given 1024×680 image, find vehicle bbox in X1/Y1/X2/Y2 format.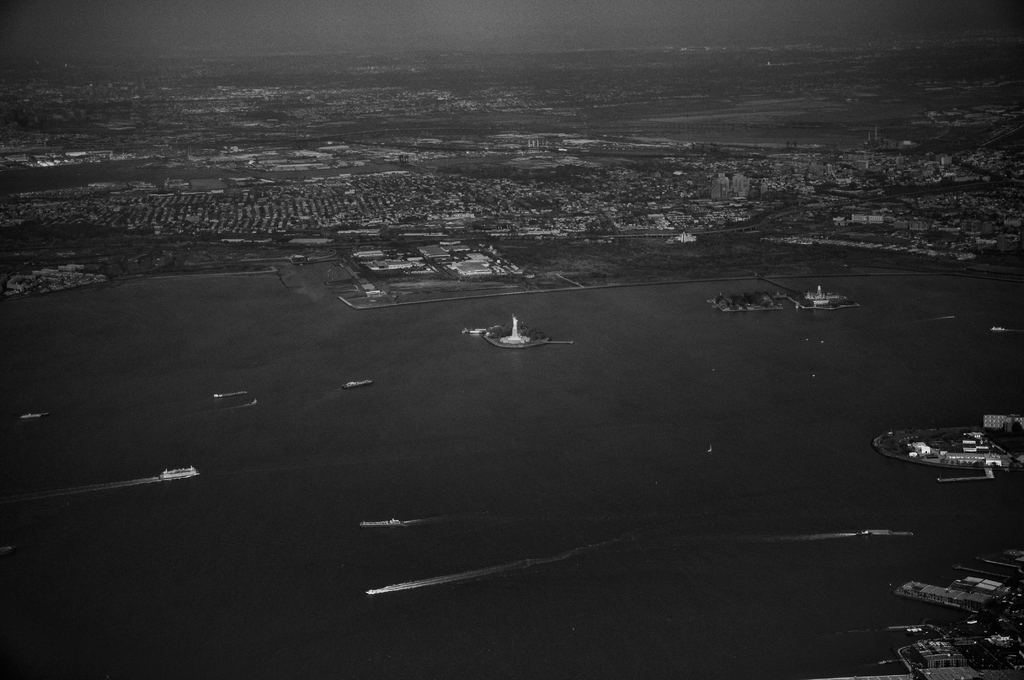
340/376/373/387.
